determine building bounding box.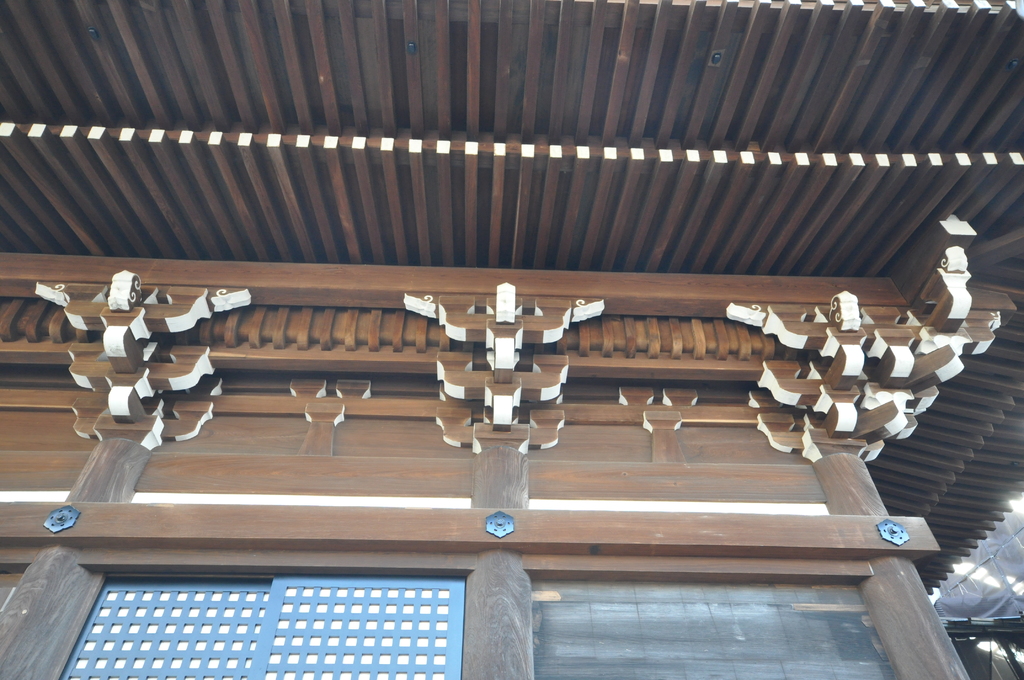
Determined: [left=0, top=0, right=1023, bottom=679].
